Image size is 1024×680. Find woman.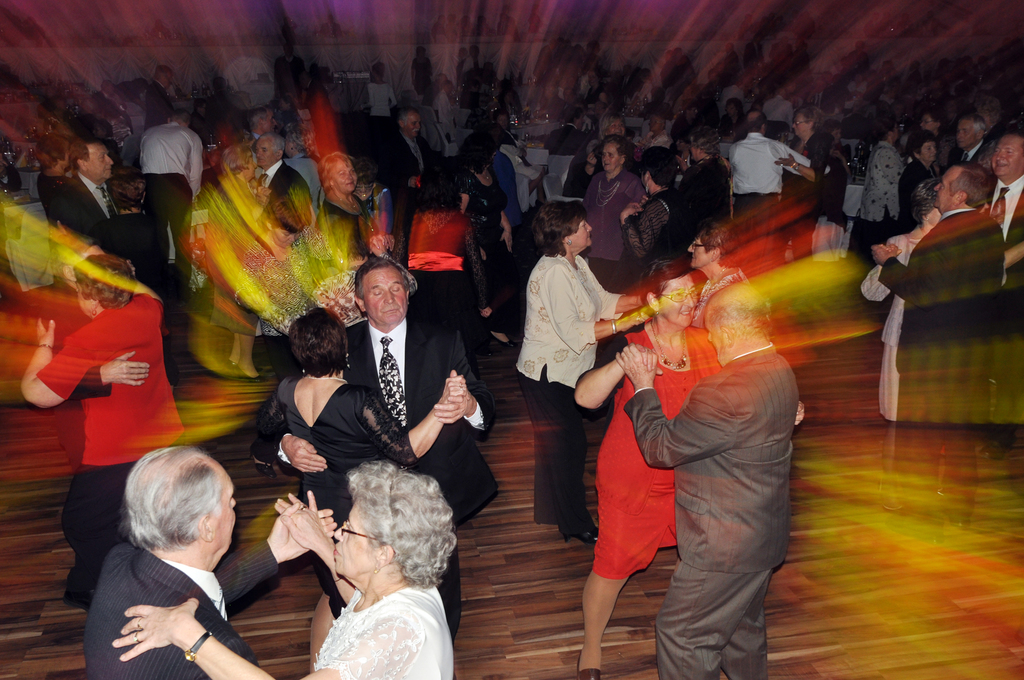
crop(454, 150, 525, 344).
